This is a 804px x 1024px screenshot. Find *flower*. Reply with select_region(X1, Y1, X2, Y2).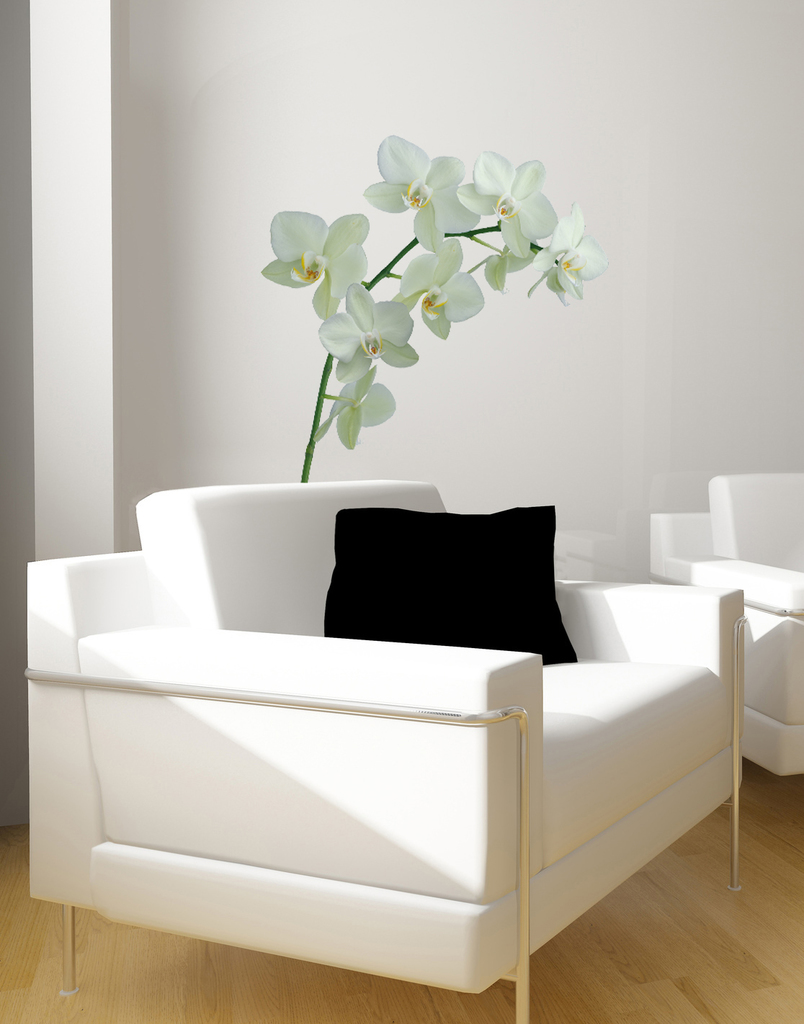
select_region(535, 206, 605, 306).
